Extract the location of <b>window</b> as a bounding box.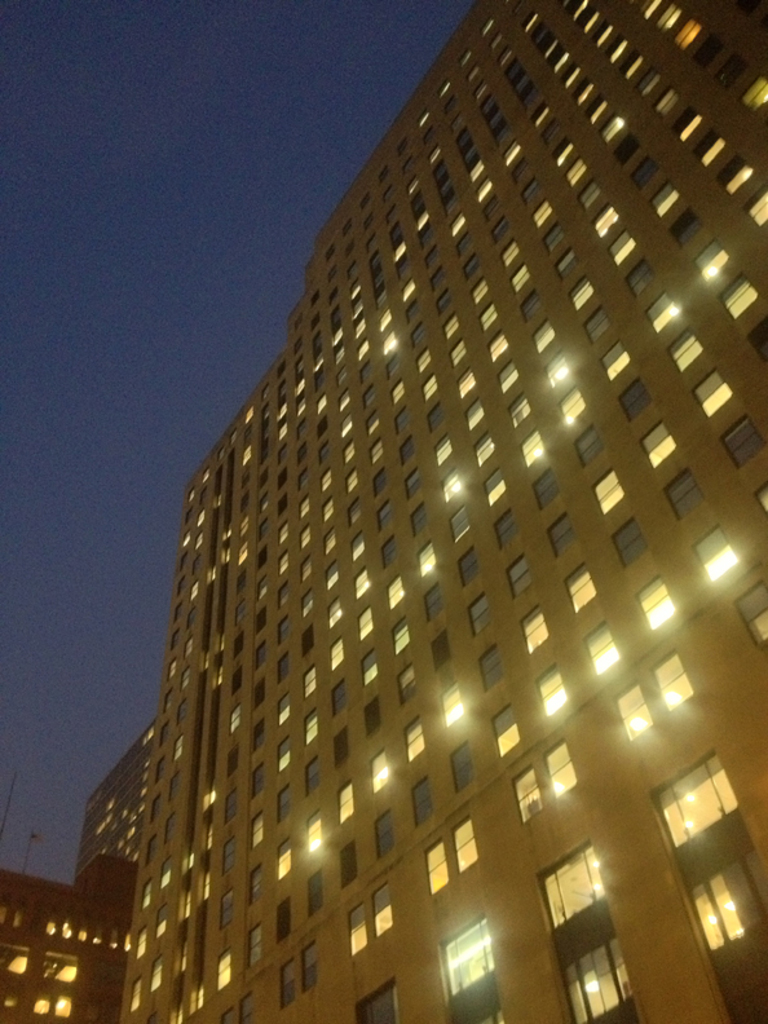
rect(734, 163, 756, 203).
